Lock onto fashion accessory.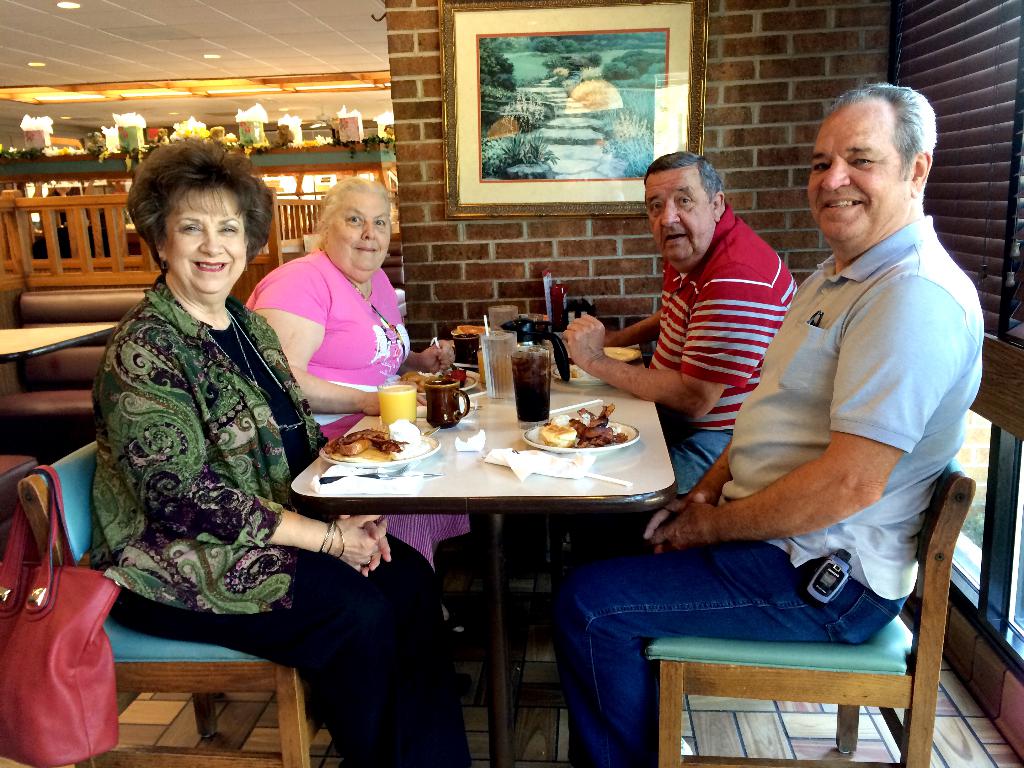
Locked: <region>241, 259, 249, 274</region>.
